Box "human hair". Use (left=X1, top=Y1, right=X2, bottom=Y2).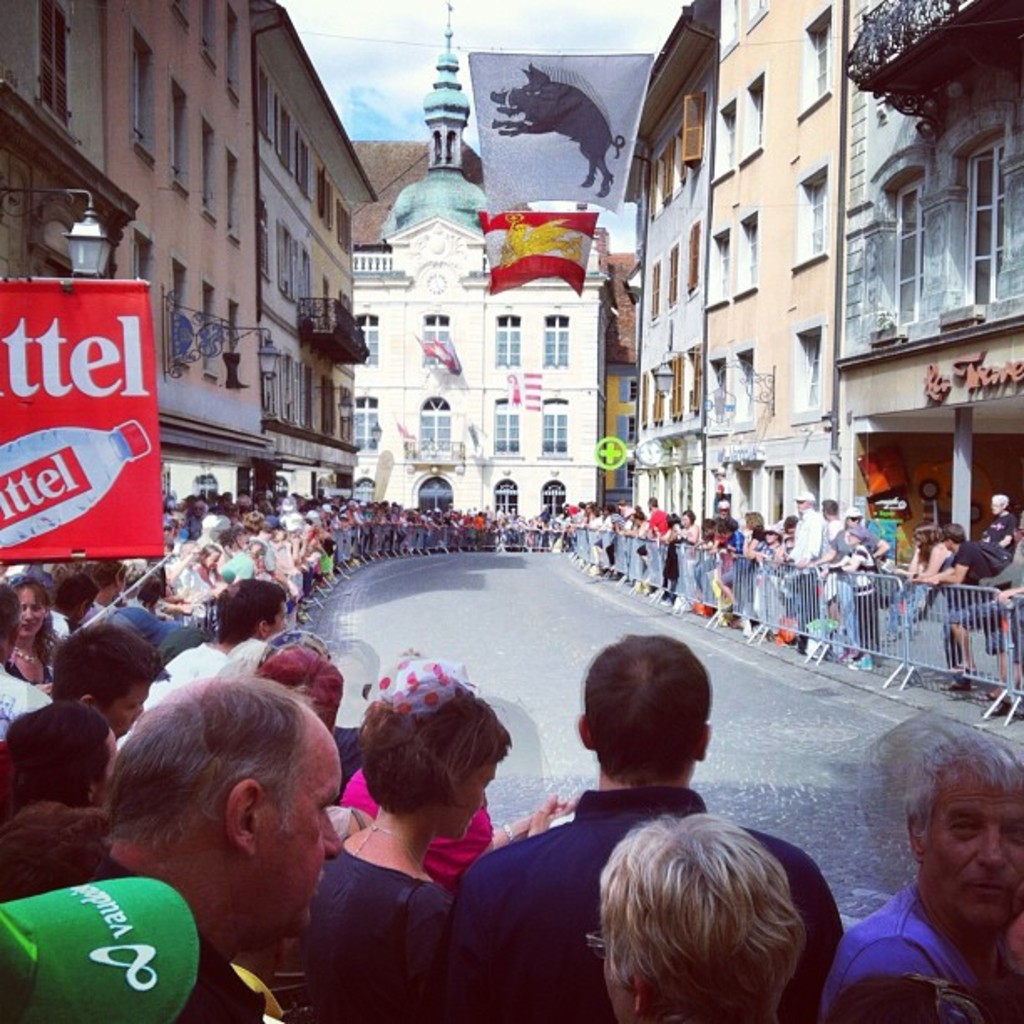
(left=582, top=627, right=709, bottom=795).
